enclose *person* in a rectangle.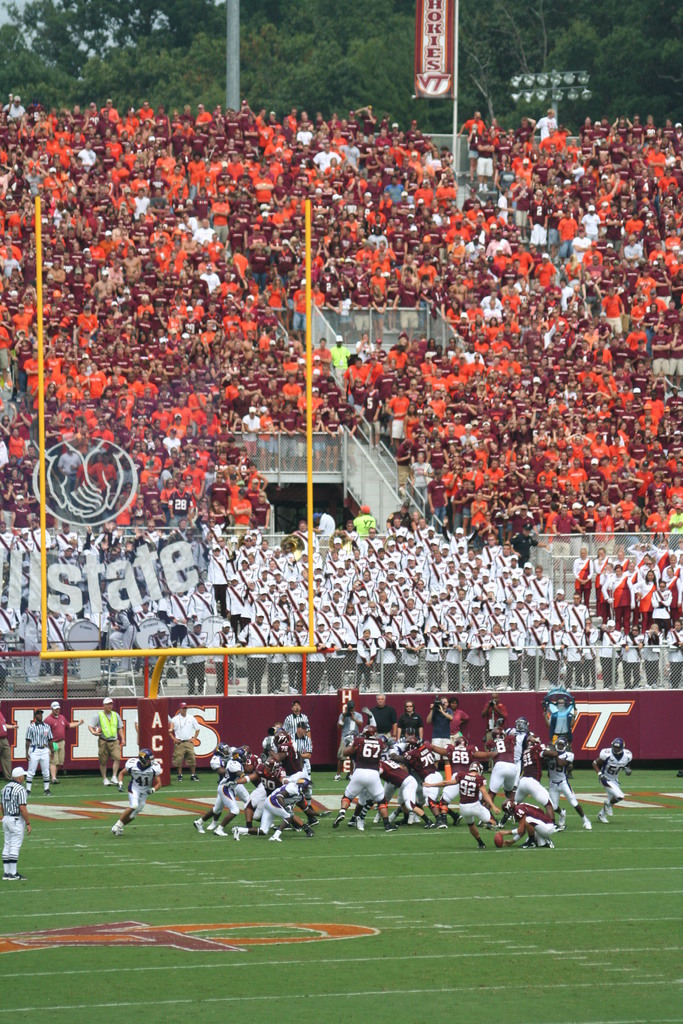
box(42, 699, 84, 785).
